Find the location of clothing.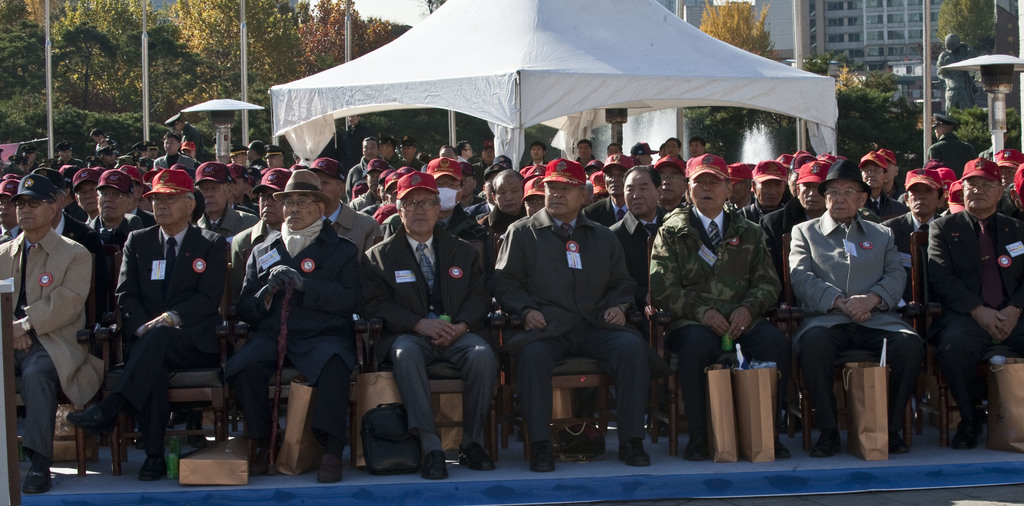
Location: 938:40:975:111.
